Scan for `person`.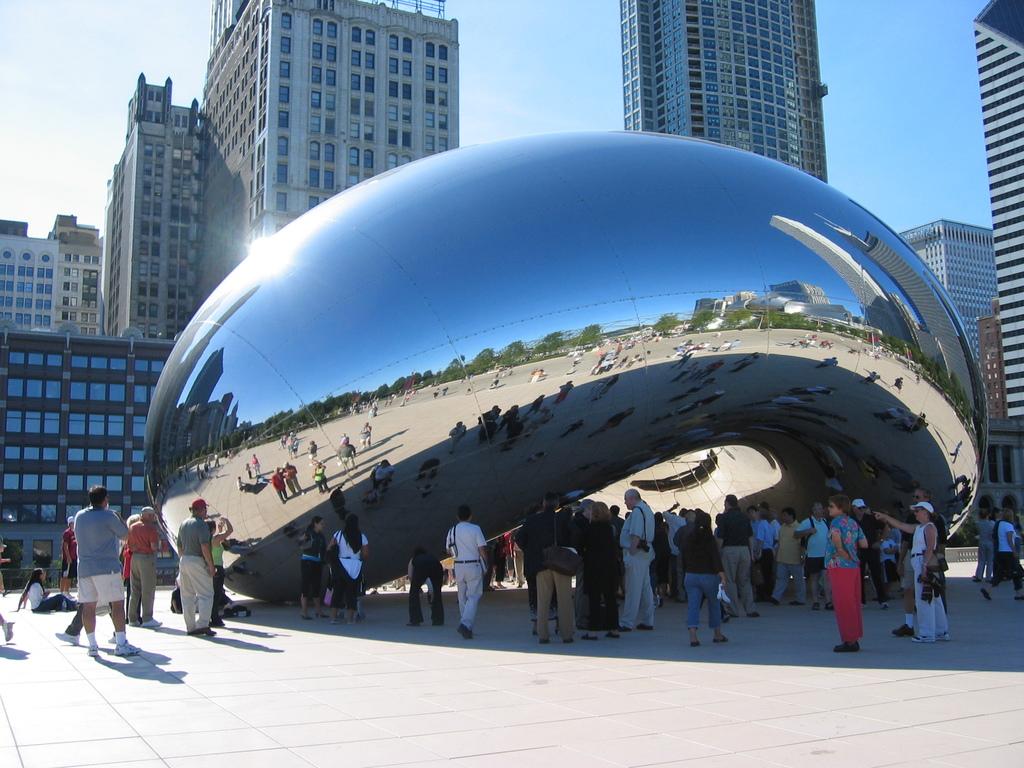
Scan result: left=301, top=515, right=329, bottom=618.
